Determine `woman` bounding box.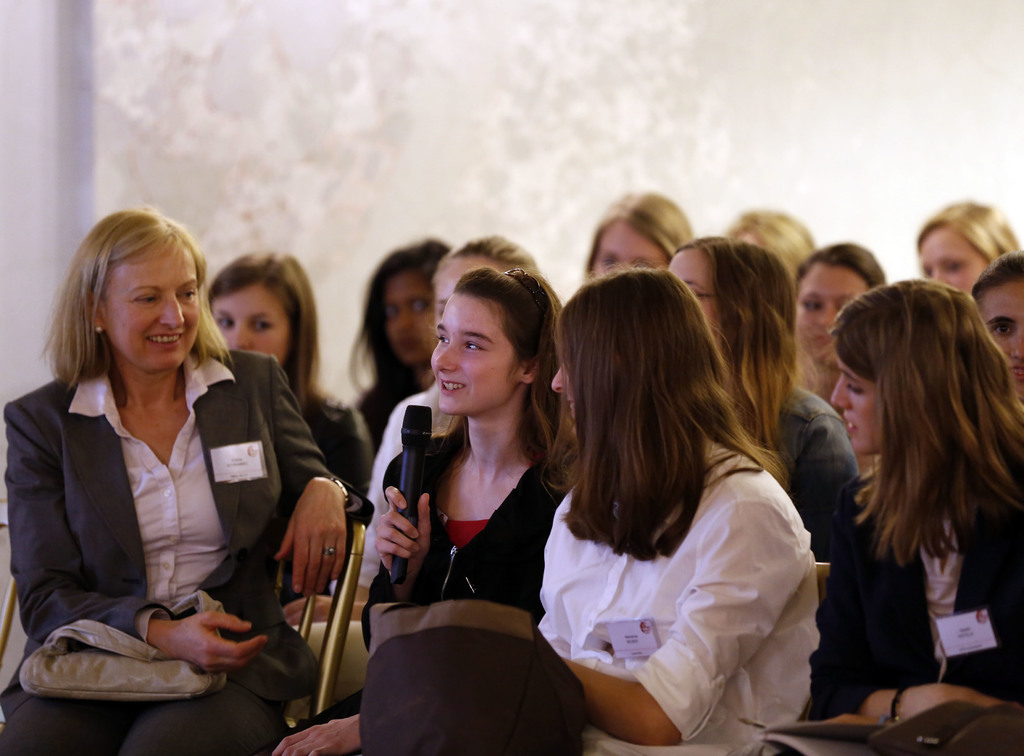
Determined: 0 209 342 755.
